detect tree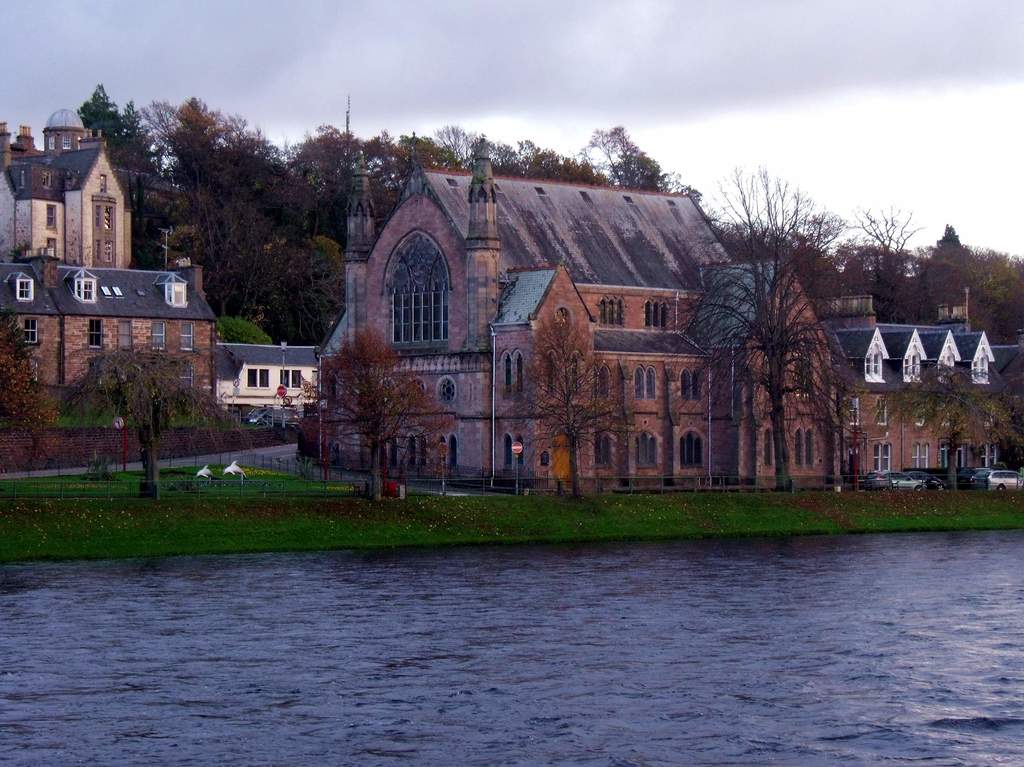
[588, 118, 692, 186]
